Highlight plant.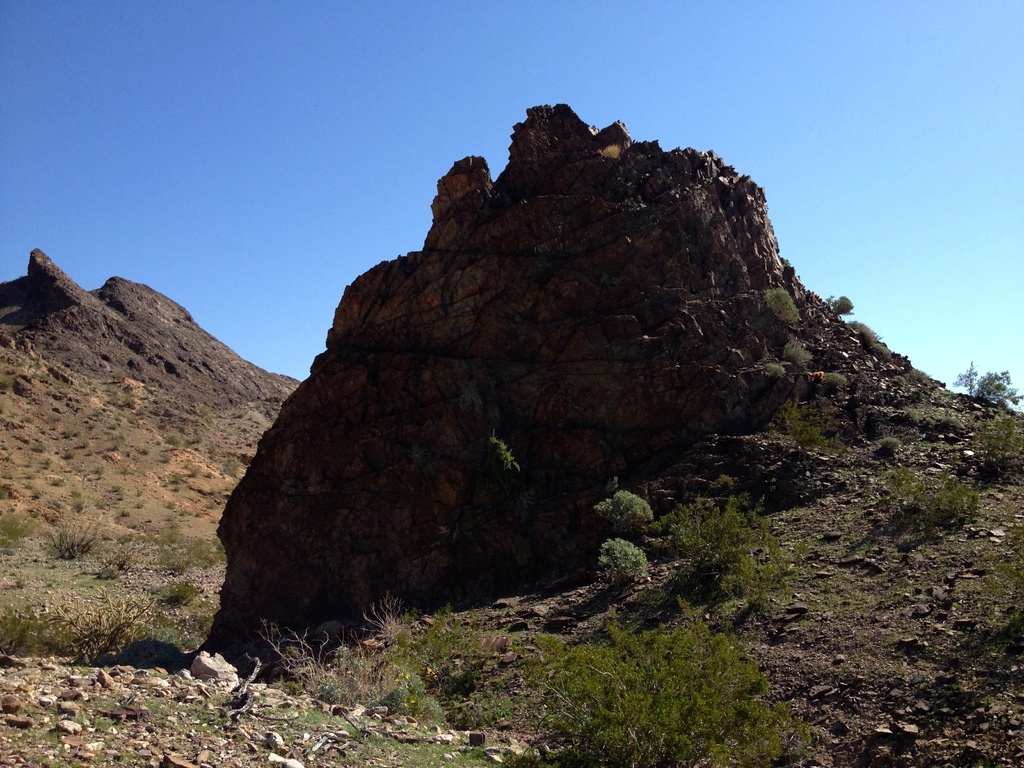
Highlighted region: pyautogui.locateOnScreen(511, 622, 571, 663).
